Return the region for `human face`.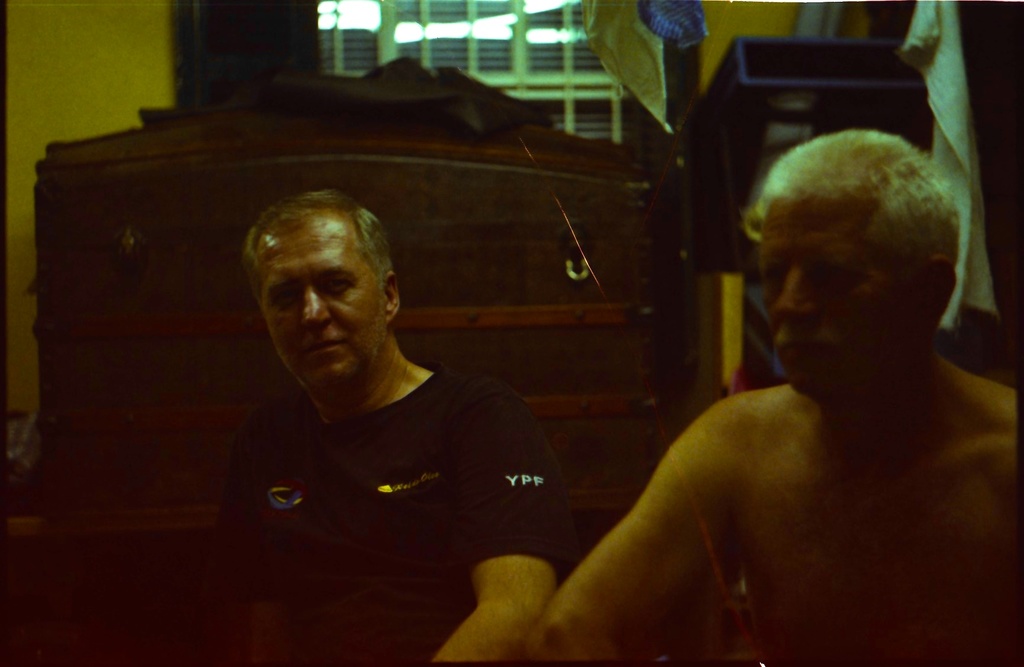
[left=263, top=224, right=384, bottom=384].
